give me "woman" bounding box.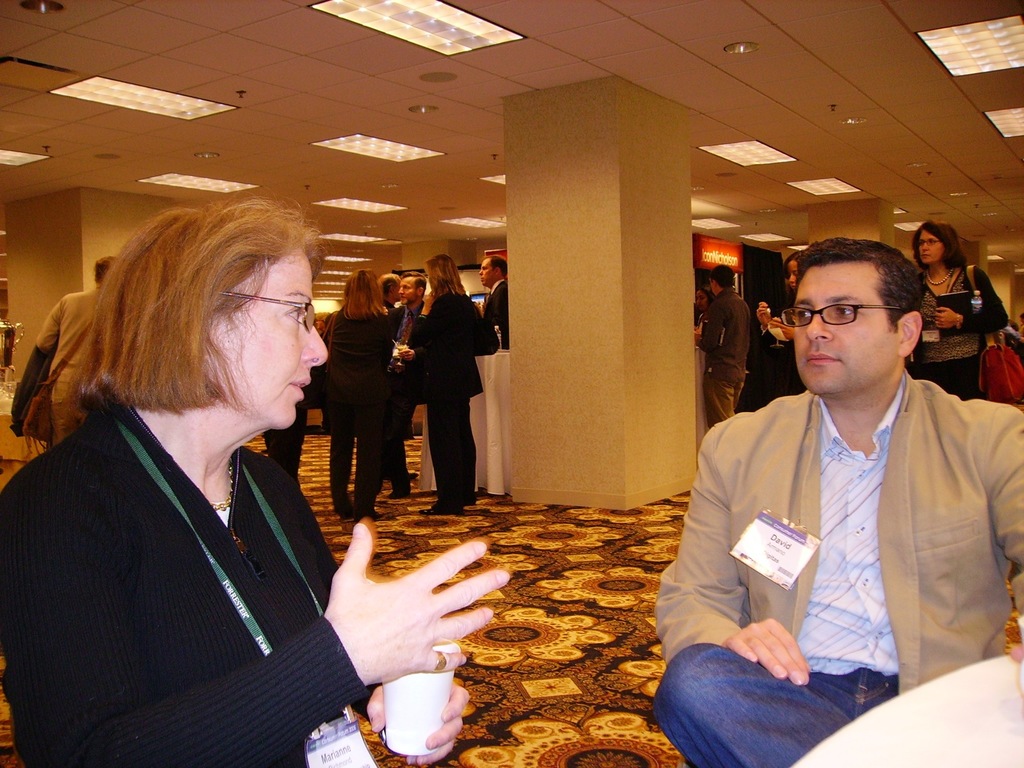
(0,187,524,767).
